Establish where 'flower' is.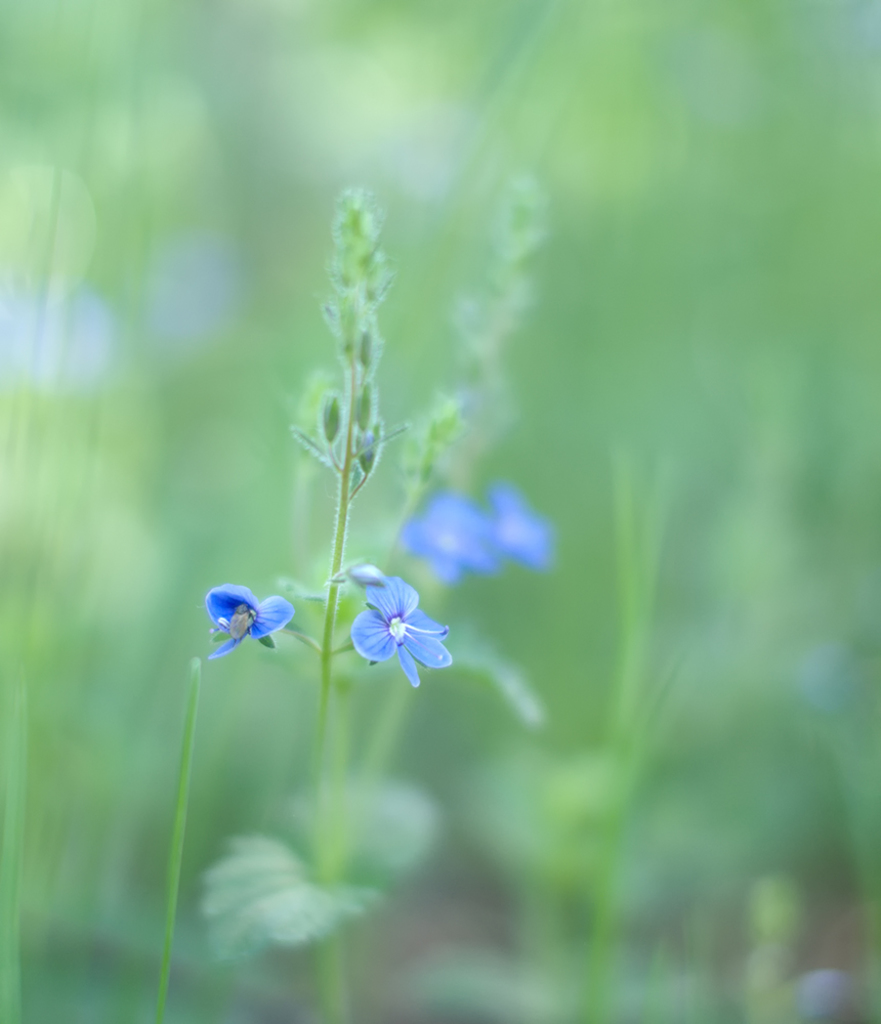
Established at [202, 583, 289, 664].
